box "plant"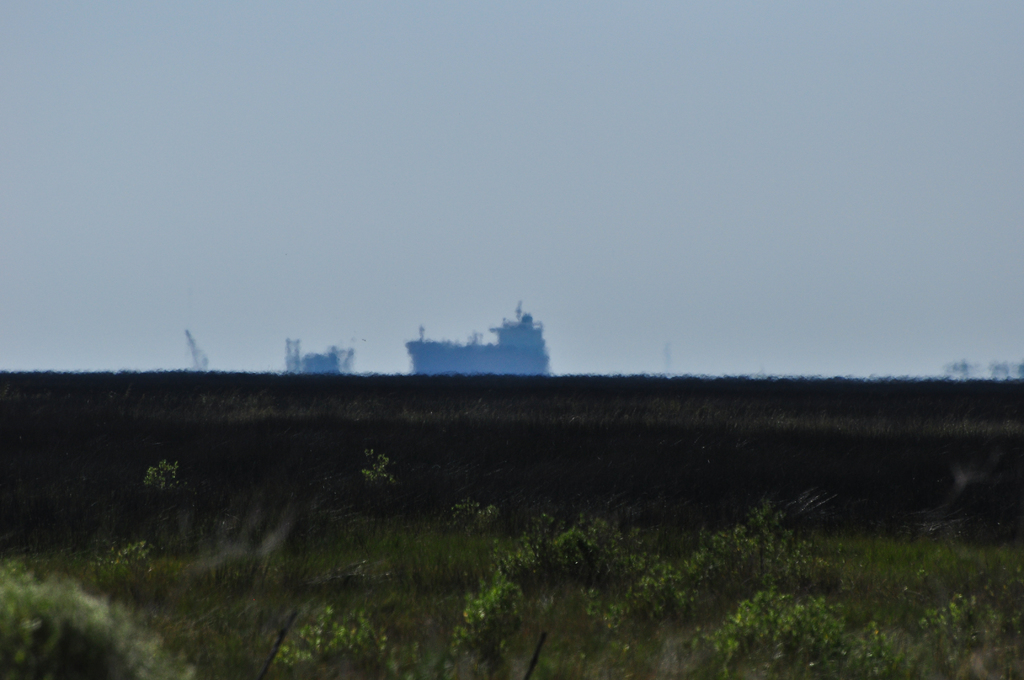
(291,599,395,679)
